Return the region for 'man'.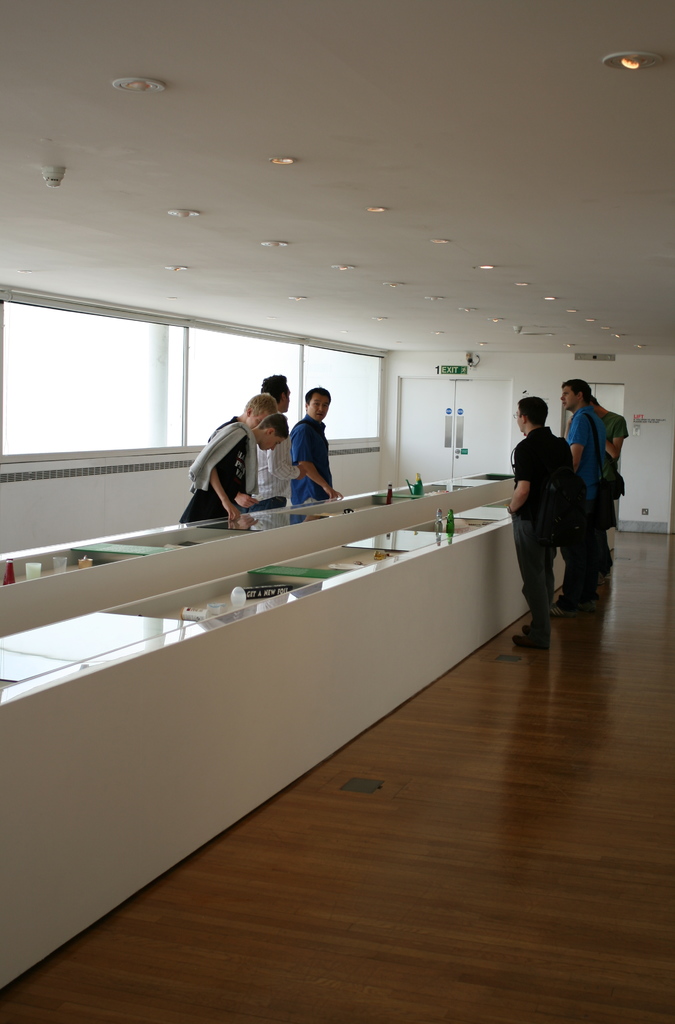
bbox(589, 378, 631, 599).
